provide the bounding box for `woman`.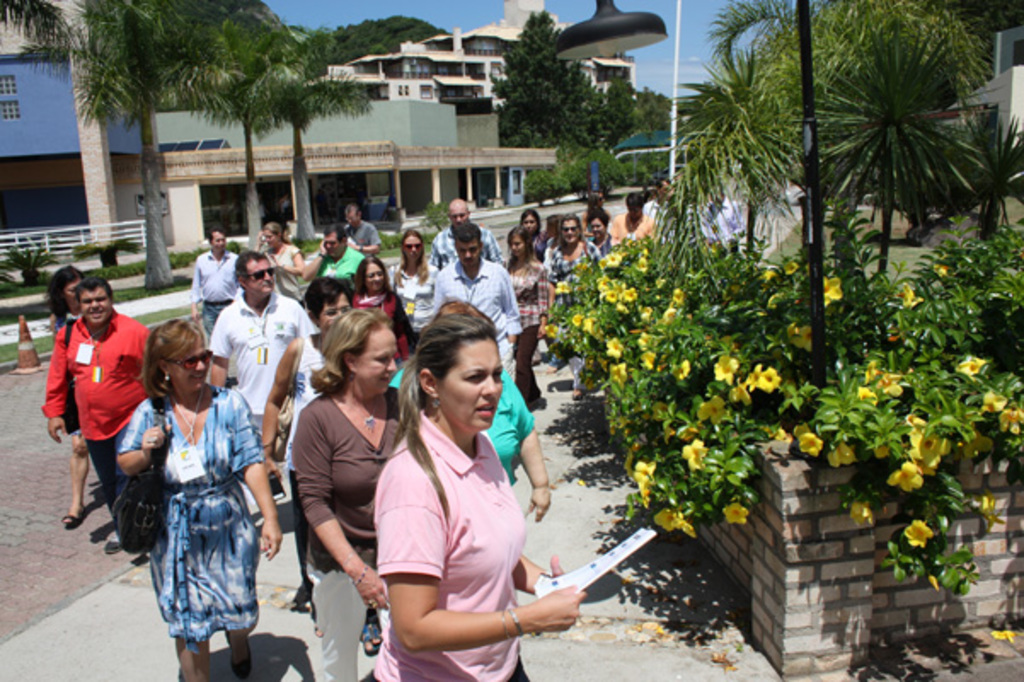
box=[256, 276, 358, 612].
